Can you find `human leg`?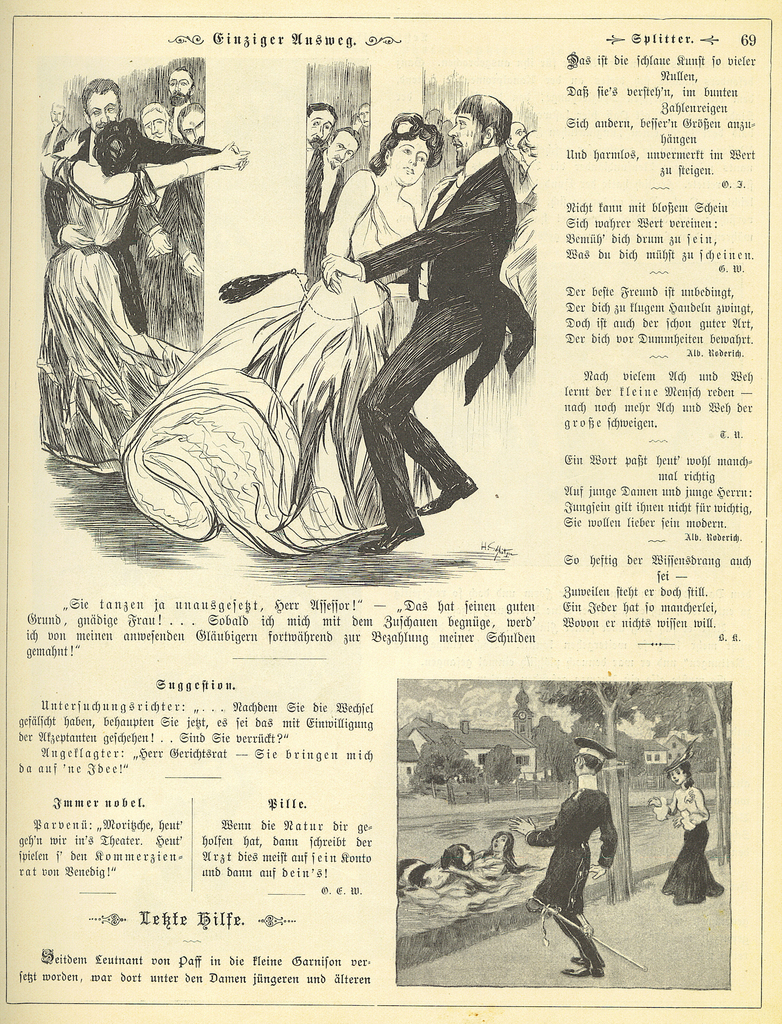
Yes, bounding box: bbox(111, 239, 148, 330).
